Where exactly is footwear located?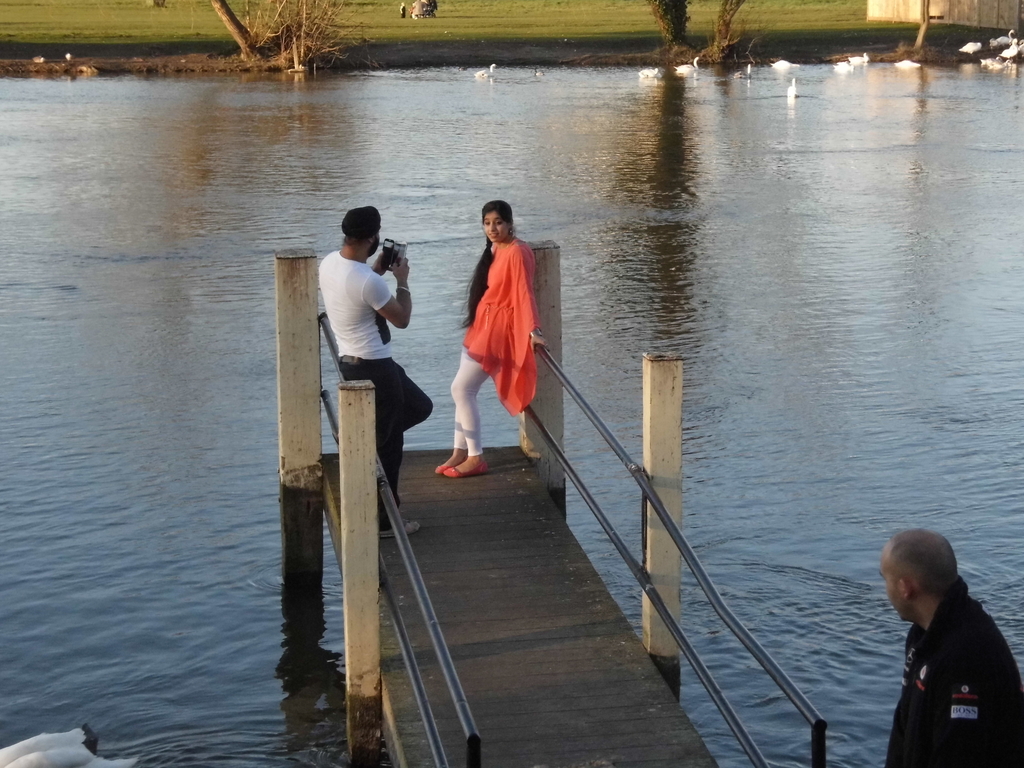
Its bounding box is Rect(436, 461, 454, 474).
